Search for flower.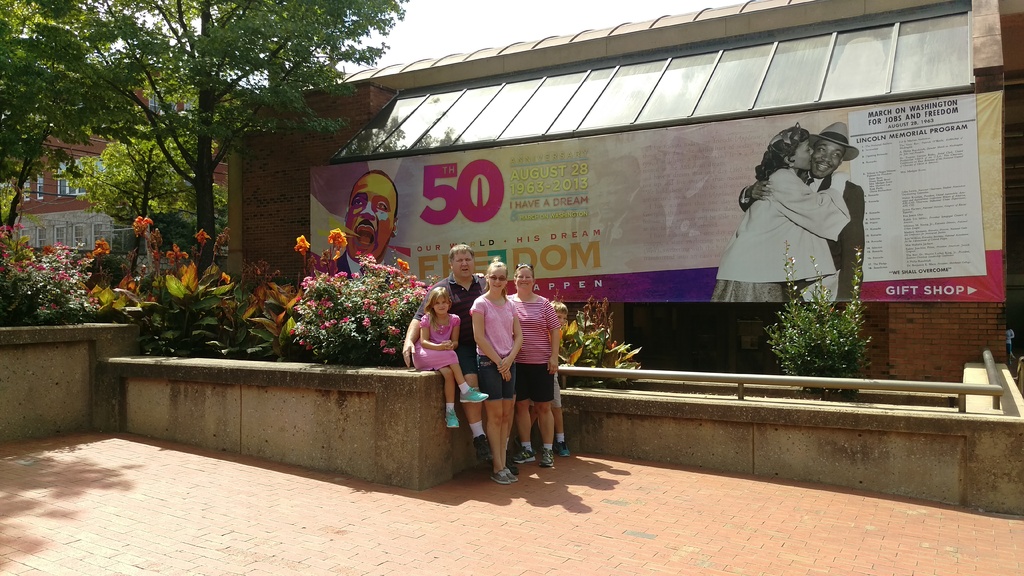
Found at (left=216, top=268, right=234, bottom=284).
